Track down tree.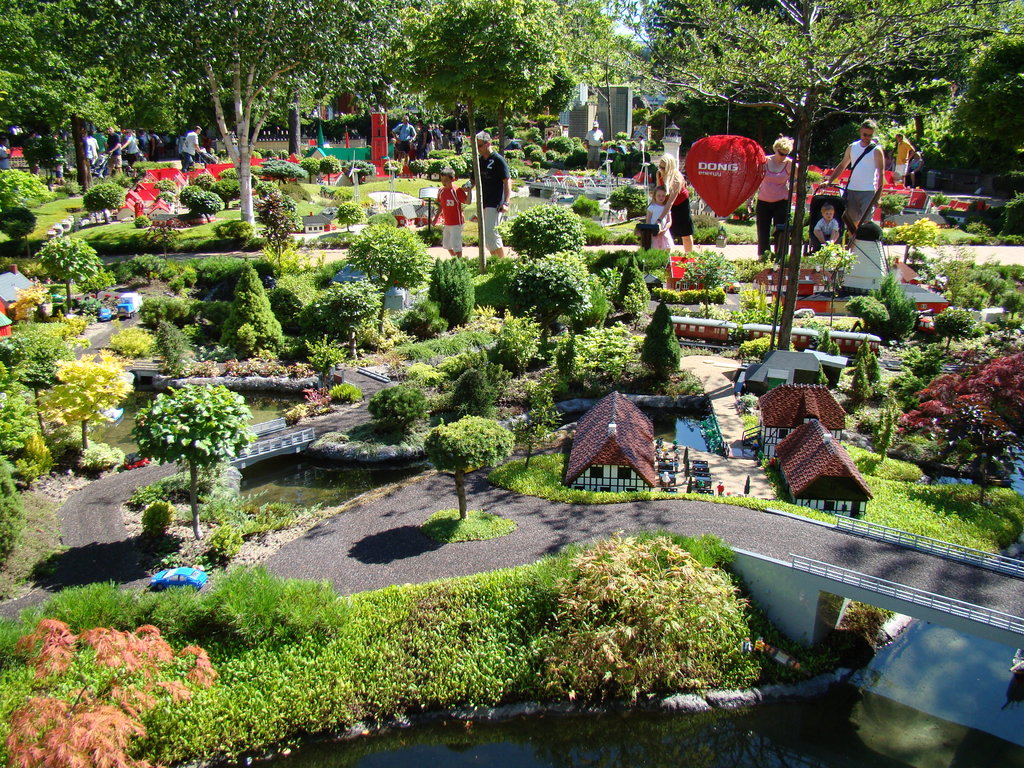
Tracked to 444,154,465,177.
